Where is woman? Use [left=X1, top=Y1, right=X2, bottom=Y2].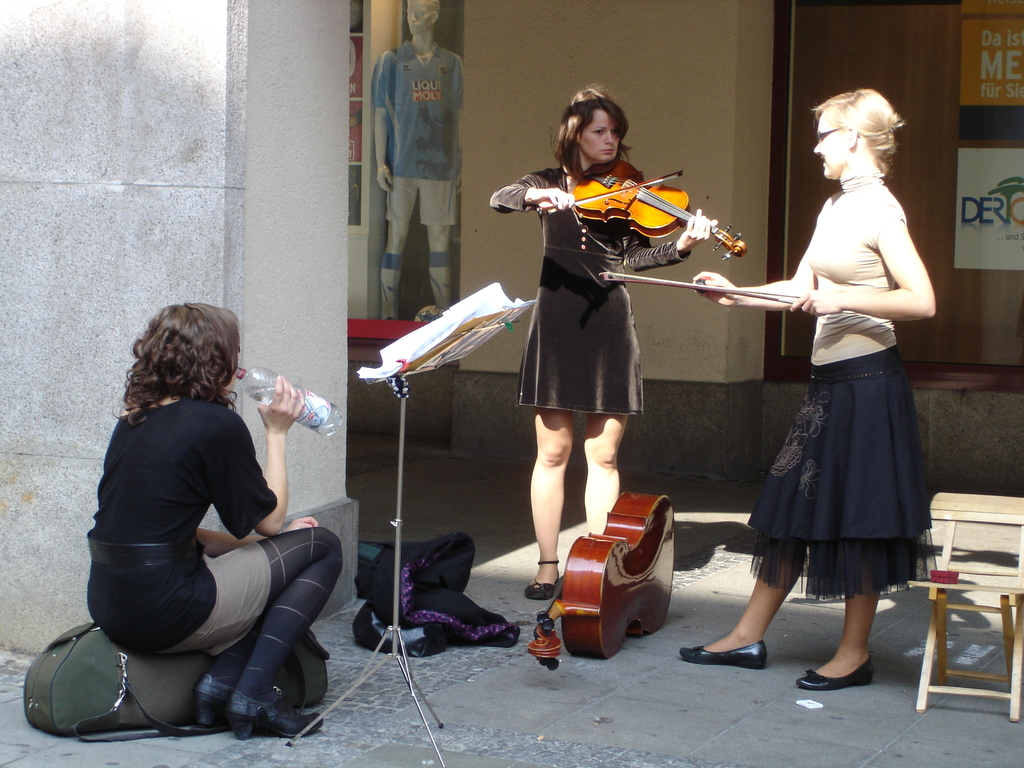
[left=680, top=88, right=938, bottom=689].
